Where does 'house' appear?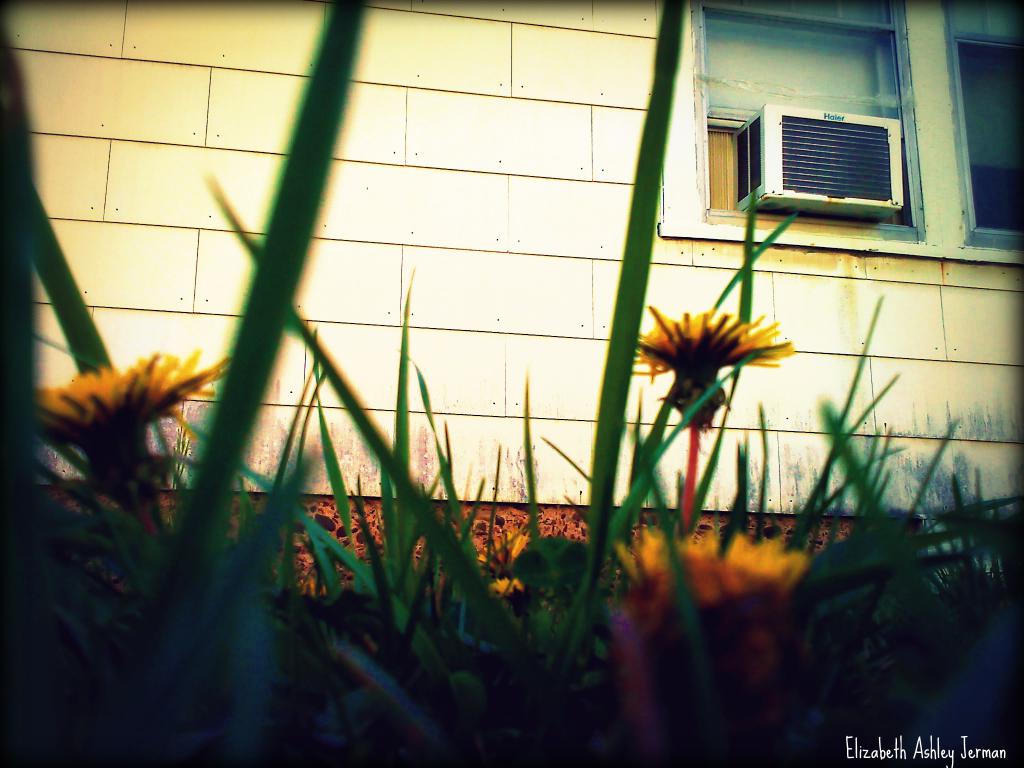
Appears at (0,0,1023,520).
